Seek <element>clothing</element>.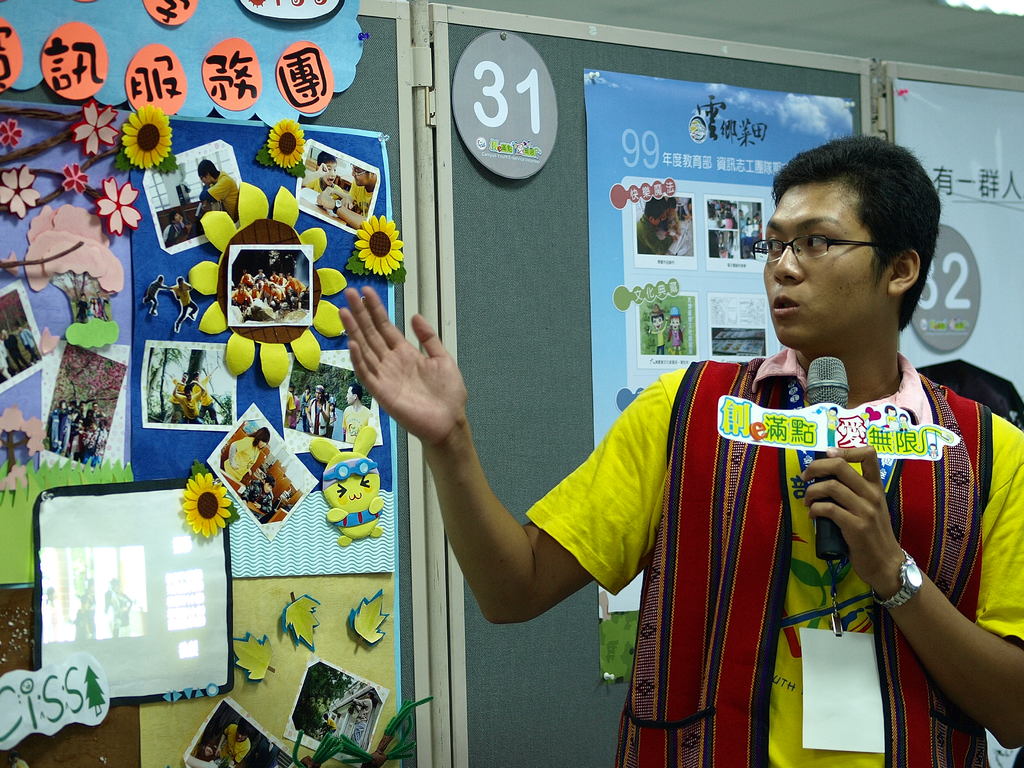
[664,332,687,347].
